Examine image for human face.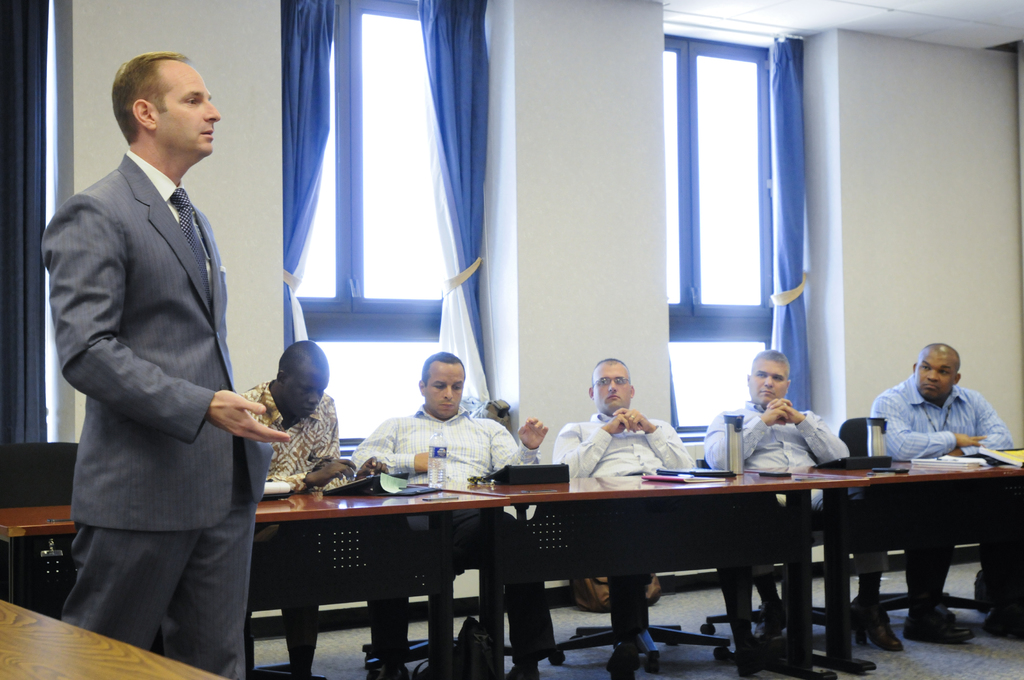
Examination result: BBox(426, 361, 464, 419).
